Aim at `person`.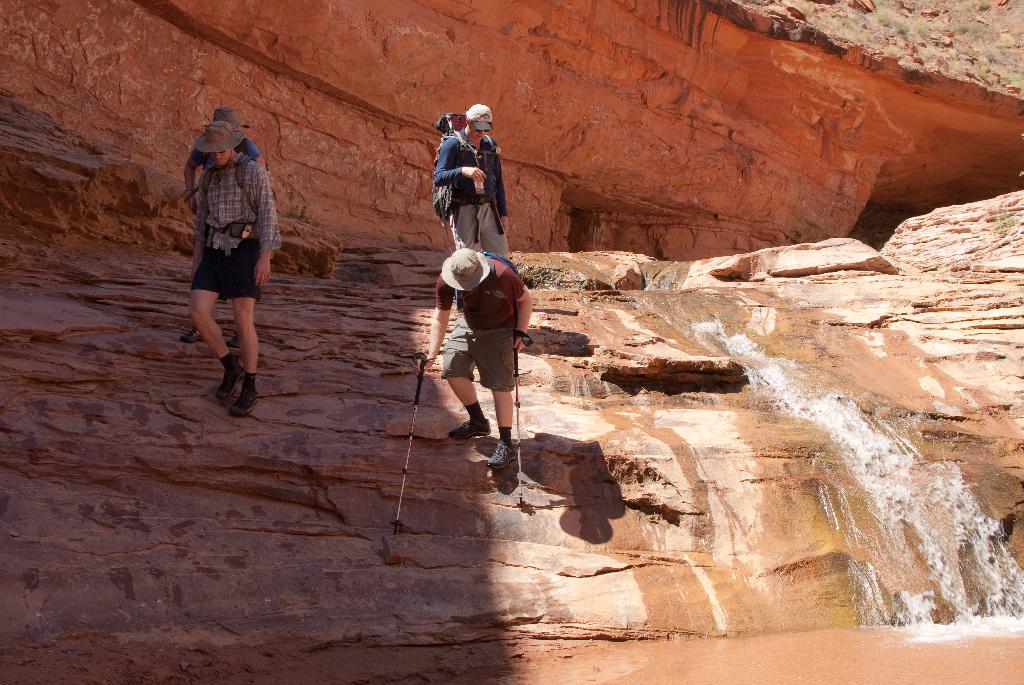
Aimed at crop(182, 107, 264, 349).
